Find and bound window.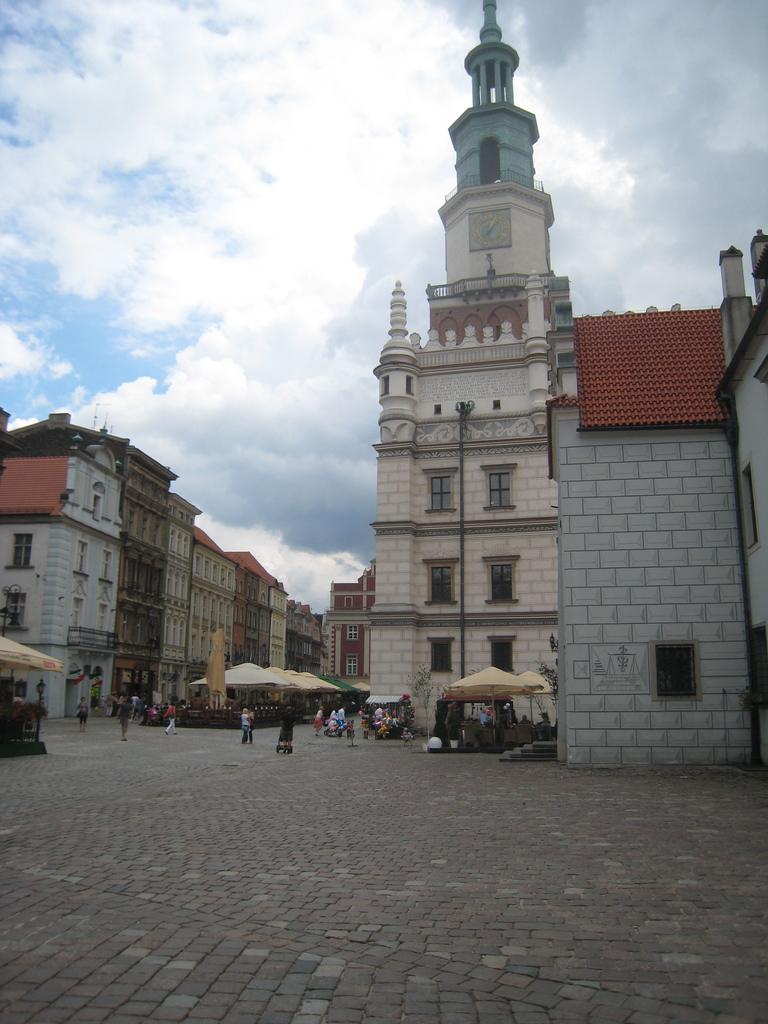
Bound: box(429, 470, 458, 515).
